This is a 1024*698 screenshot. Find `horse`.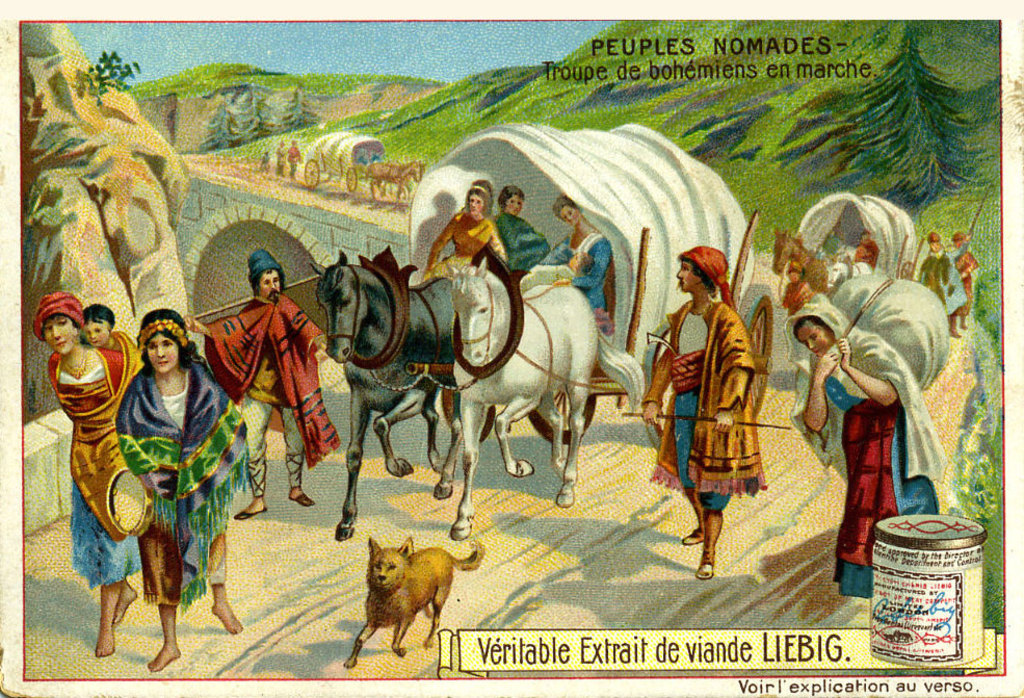
Bounding box: BBox(825, 257, 875, 295).
